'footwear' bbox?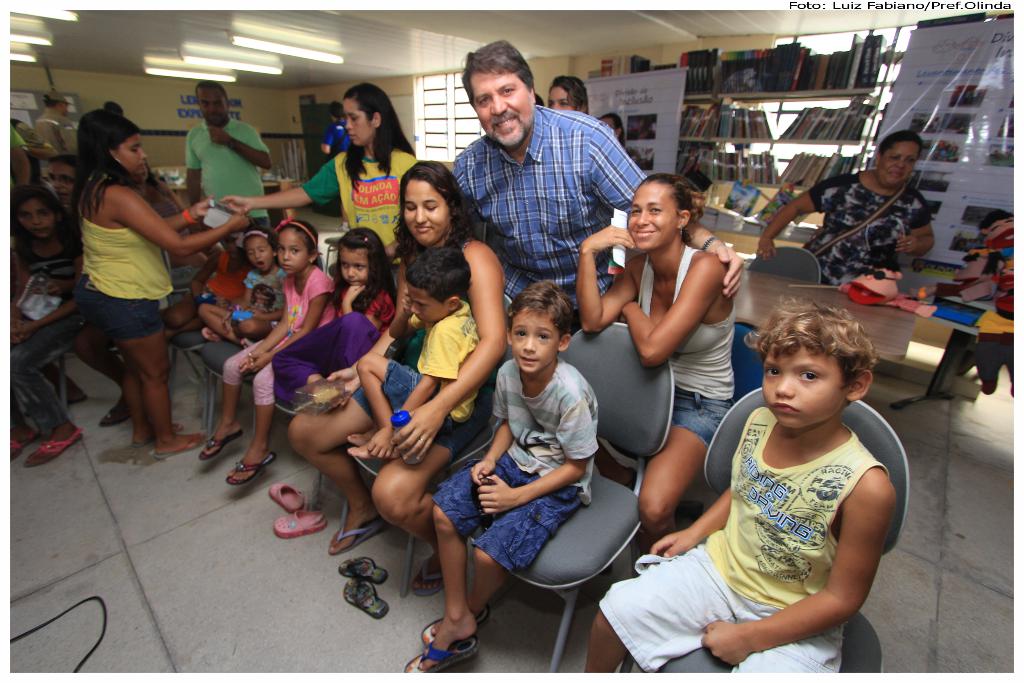
<bbox>9, 433, 39, 461</bbox>
